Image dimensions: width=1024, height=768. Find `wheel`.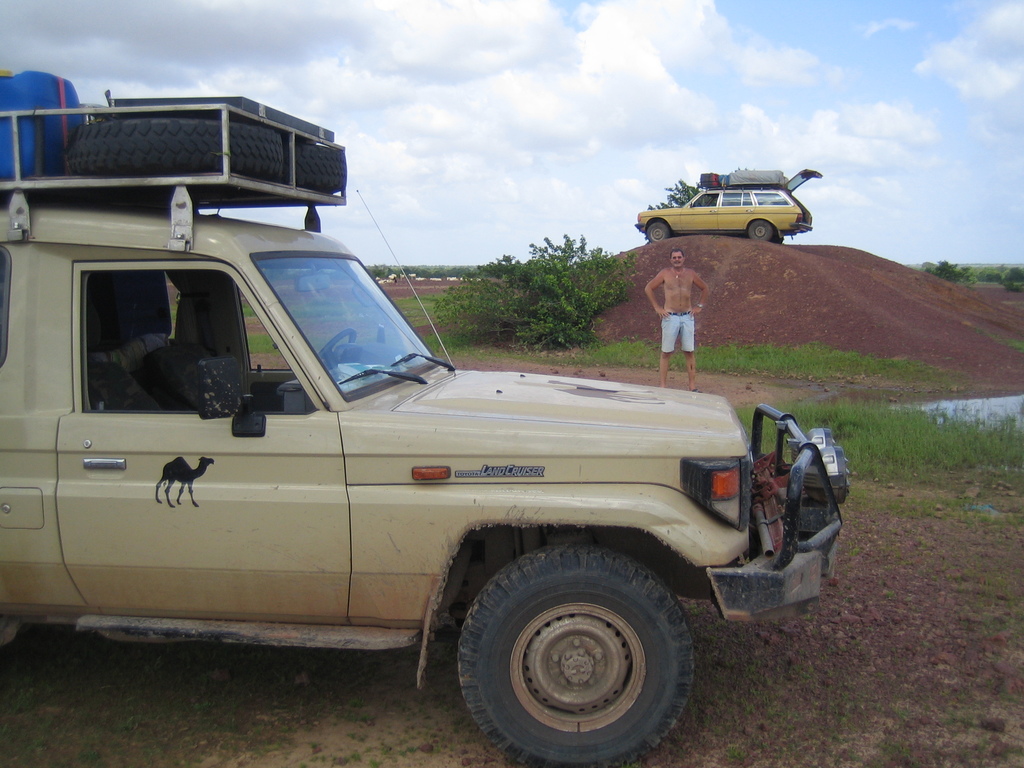
bbox(62, 118, 285, 170).
